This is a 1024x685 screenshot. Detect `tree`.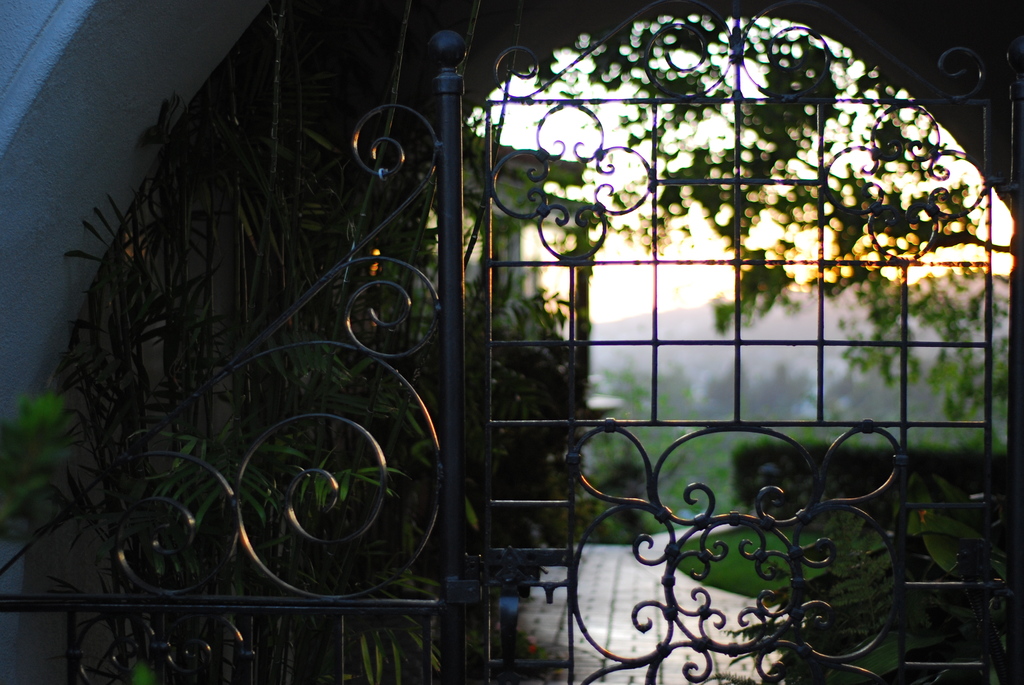
(x1=455, y1=12, x2=1014, y2=450).
